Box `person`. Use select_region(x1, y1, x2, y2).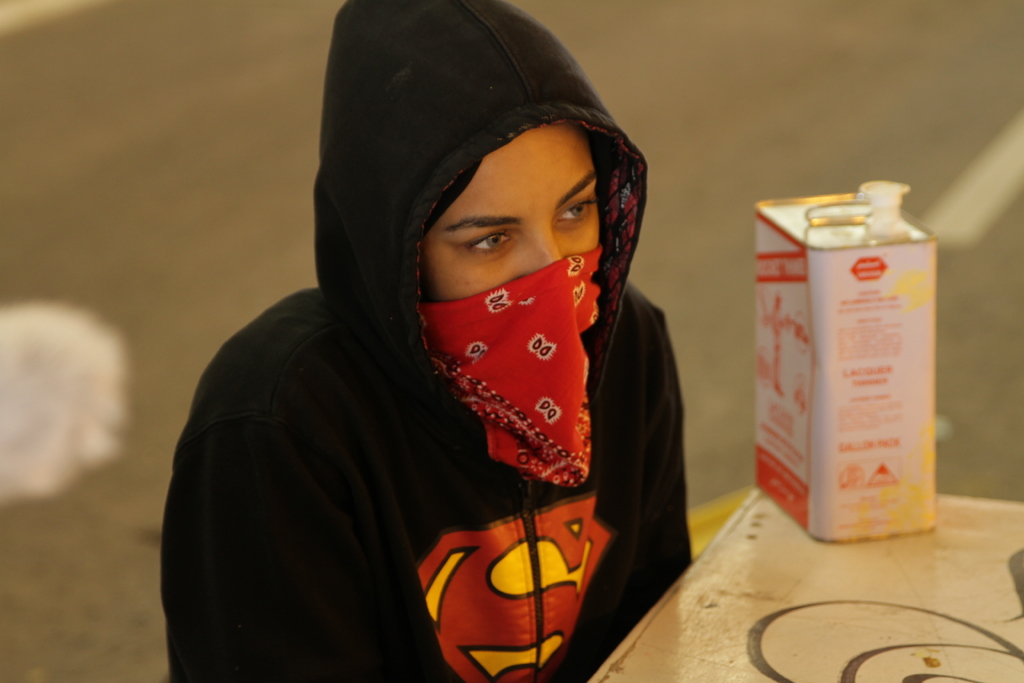
select_region(183, 0, 703, 682).
